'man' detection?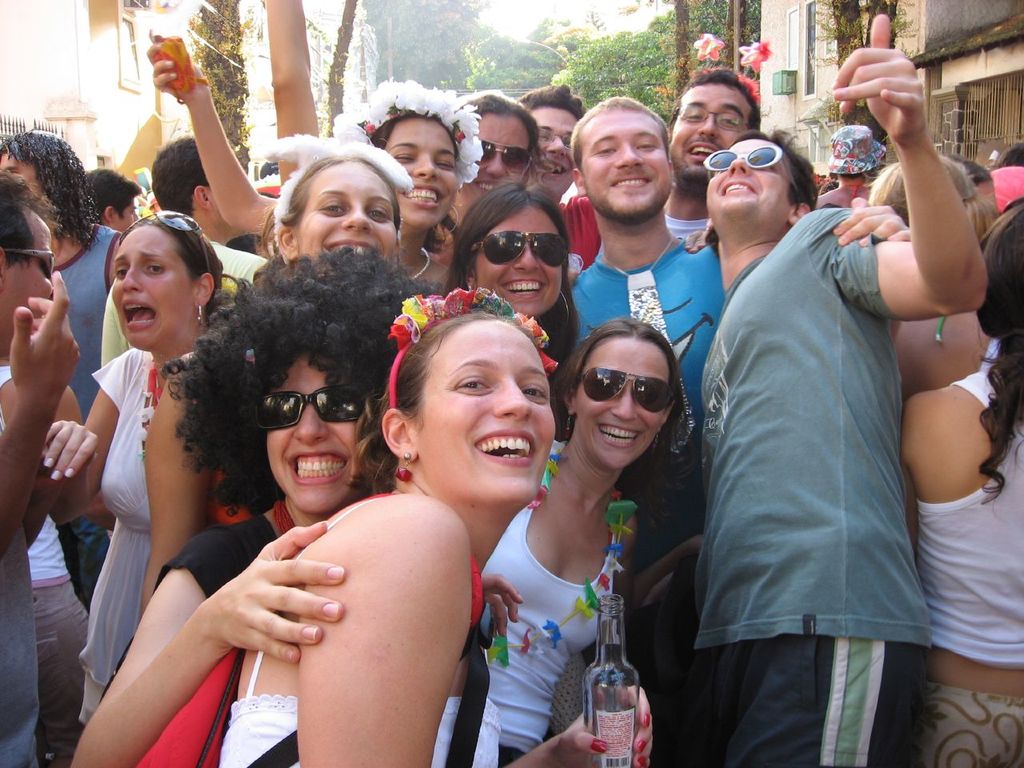
101:134:265:364
